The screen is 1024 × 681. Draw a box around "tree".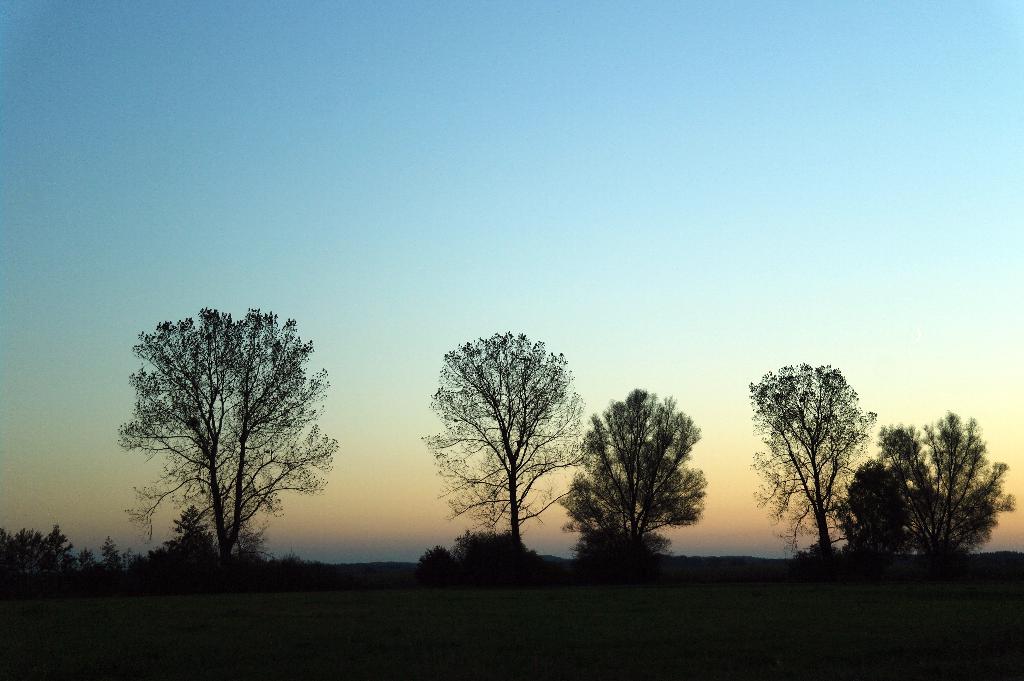
[x1=556, y1=388, x2=705, y2=554].
